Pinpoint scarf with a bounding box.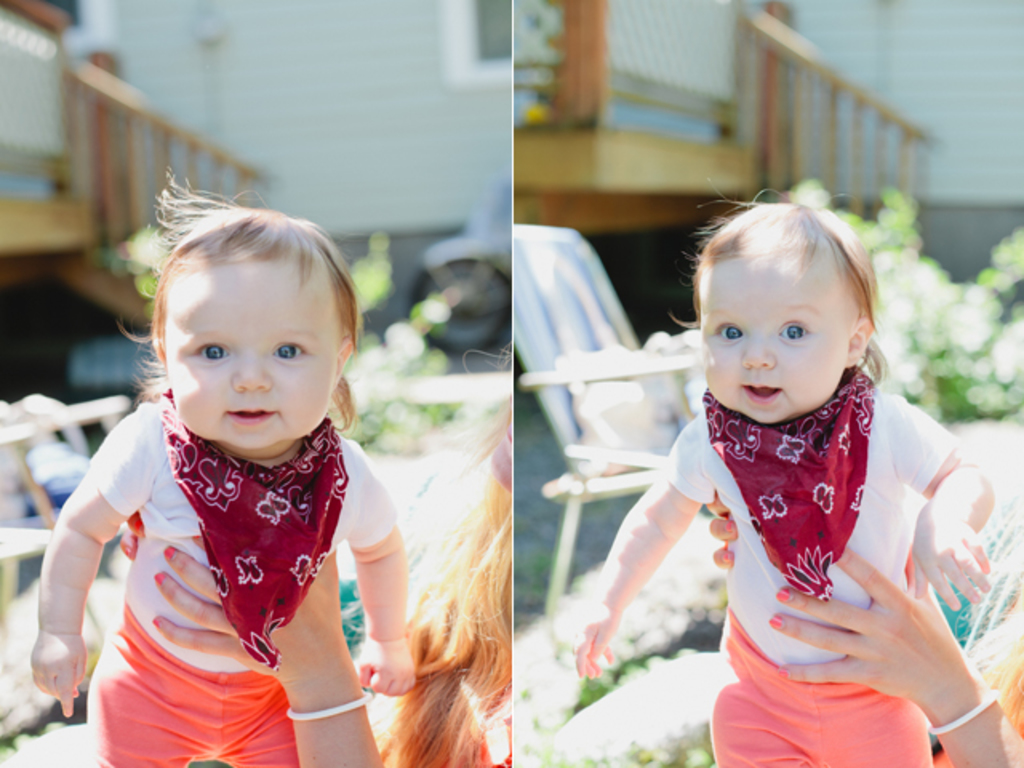
l=699, t=362, r=888, b=608.
